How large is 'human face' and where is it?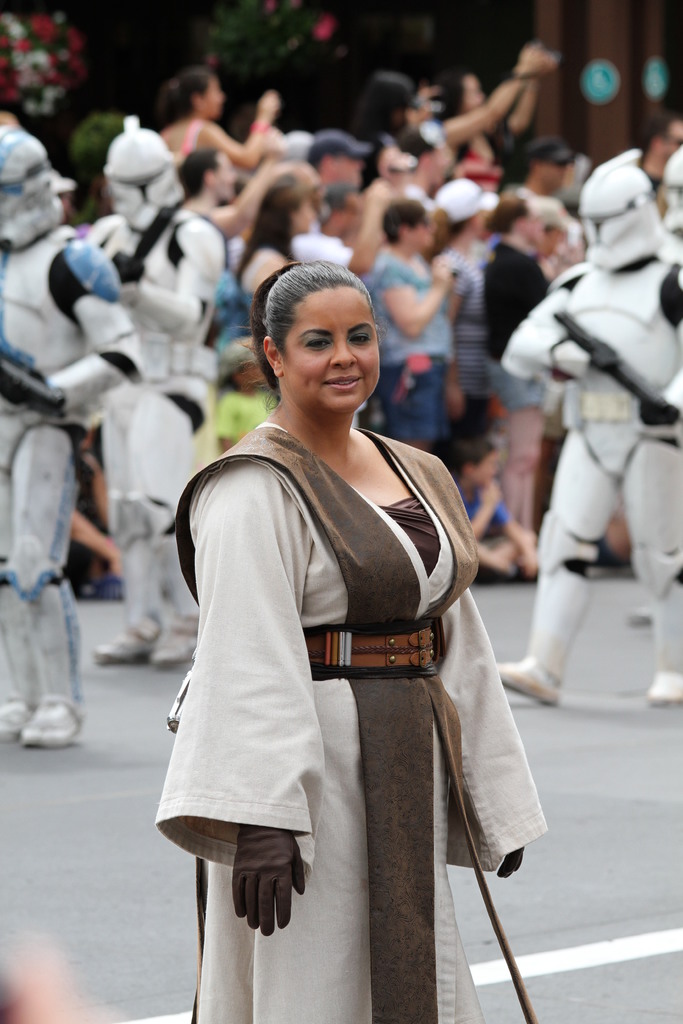
Bounding box: box=[336, 154, 361, 189].
